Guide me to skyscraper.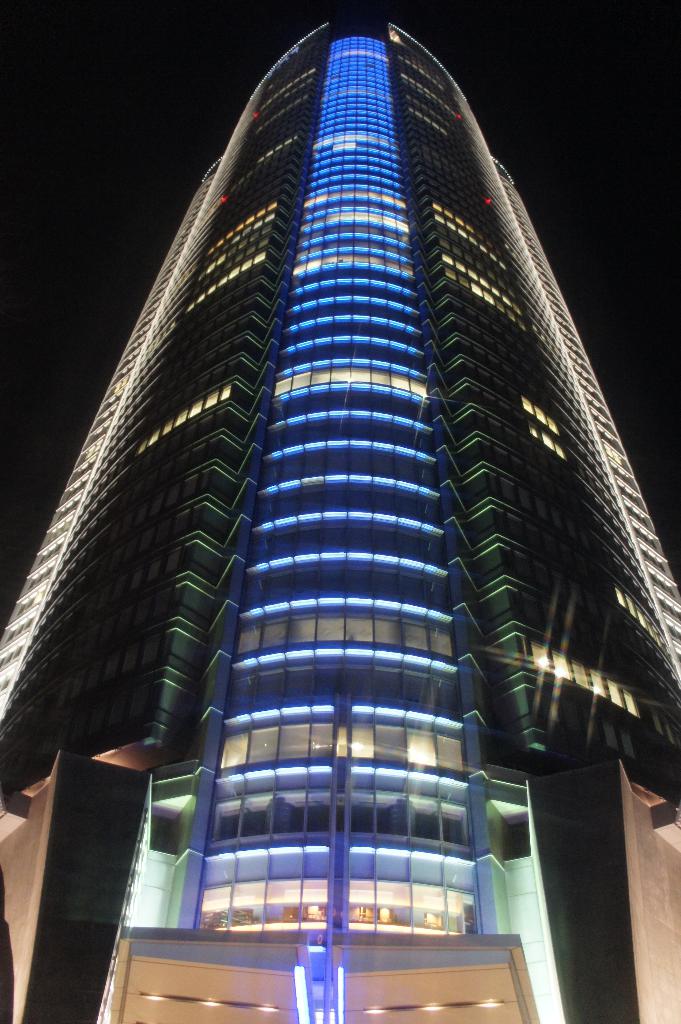
Guidance: l=19, t=0, r=650, b=1023.
